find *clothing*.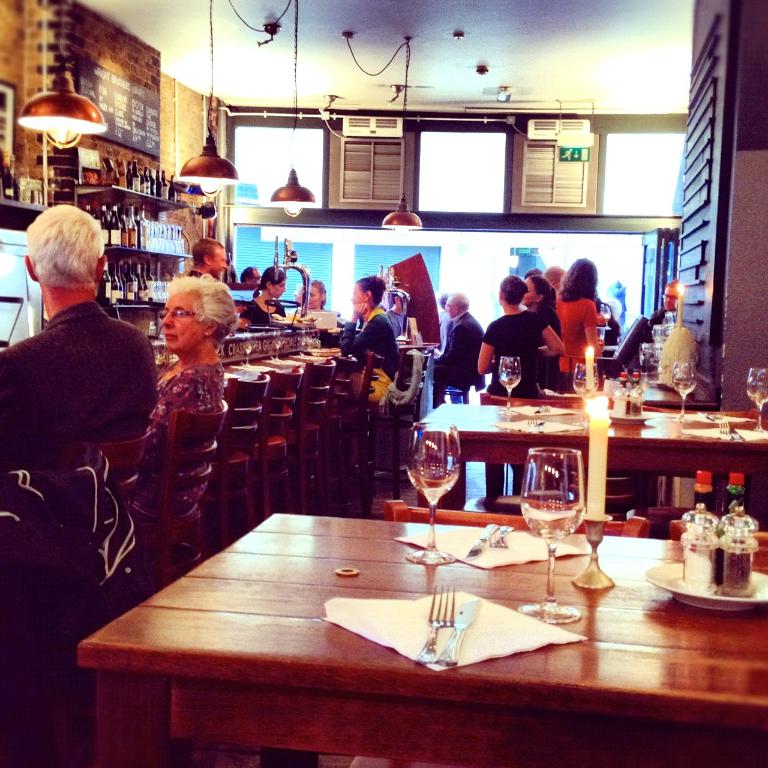
bbox=(145, 359, 232, 517).
